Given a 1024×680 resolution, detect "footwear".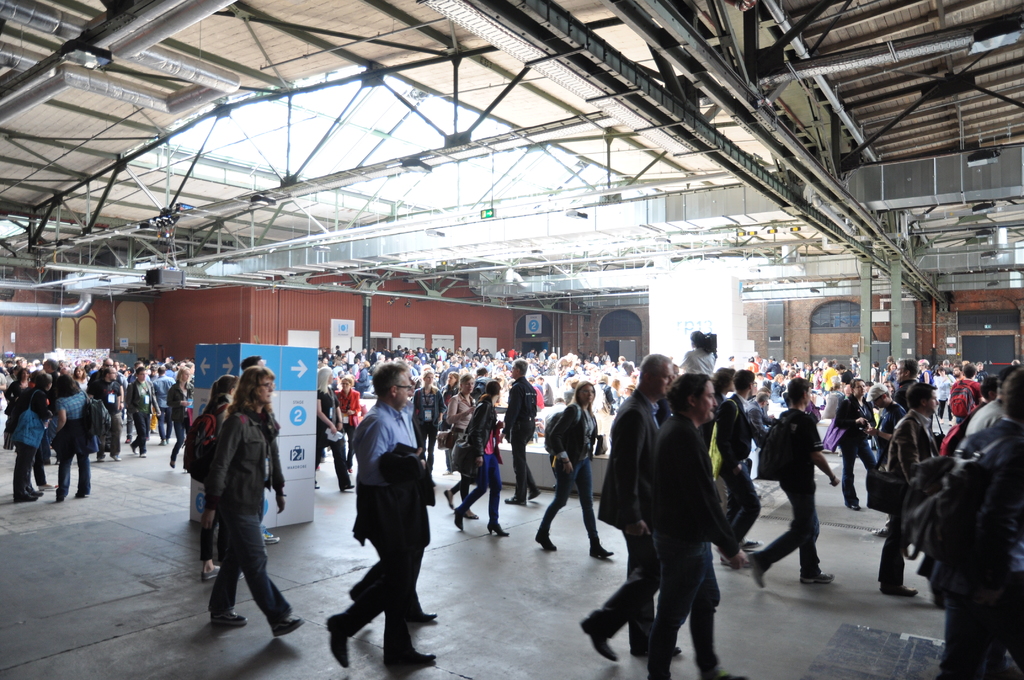
bbox=(717, 534, 761, 567).
